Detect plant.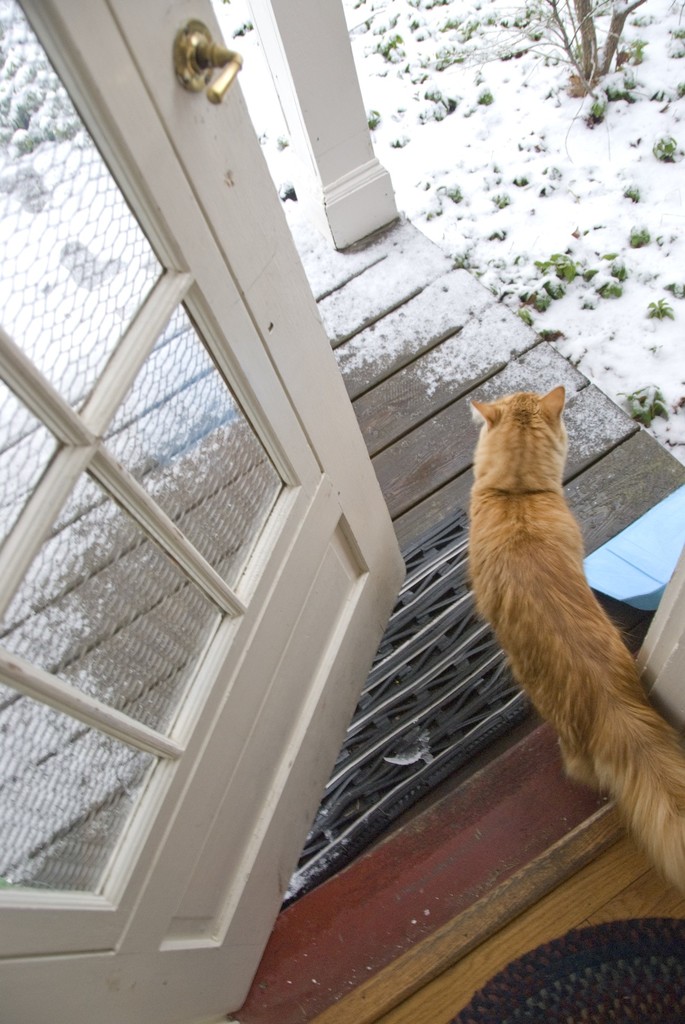
Detected at [x1=512, y1=175, x2=529, y2=189].
